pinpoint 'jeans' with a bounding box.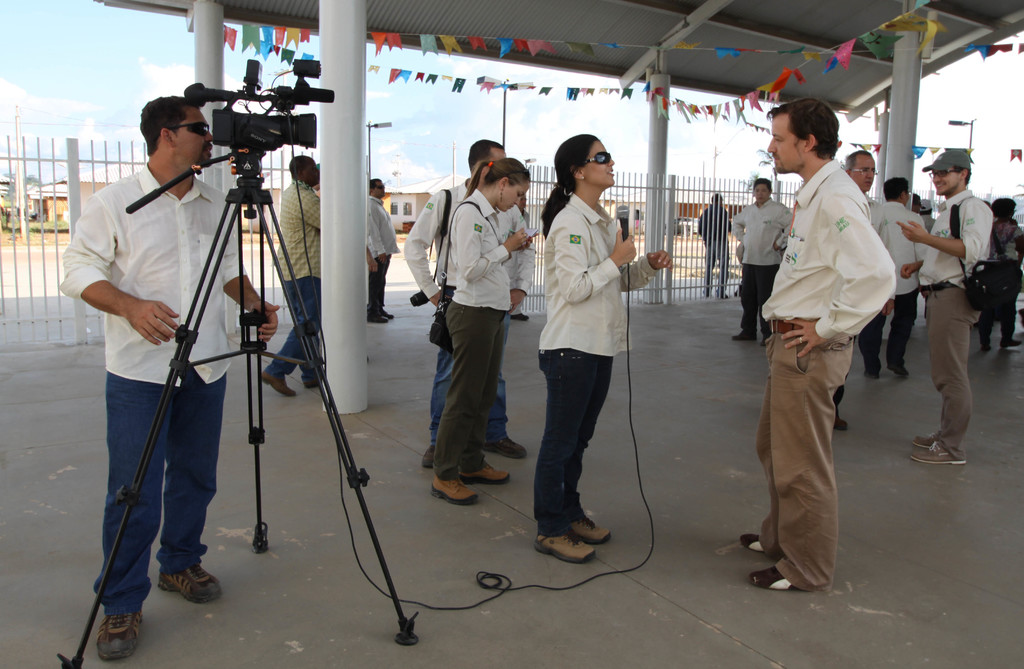
select_region(732, 320, 854, 605).
